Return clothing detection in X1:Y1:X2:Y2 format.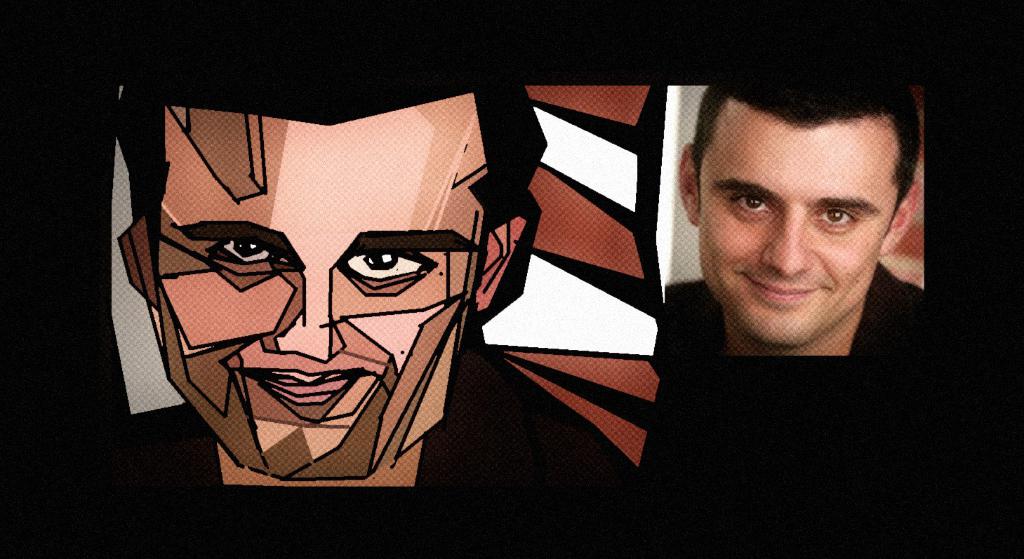
663:259:926:358.
